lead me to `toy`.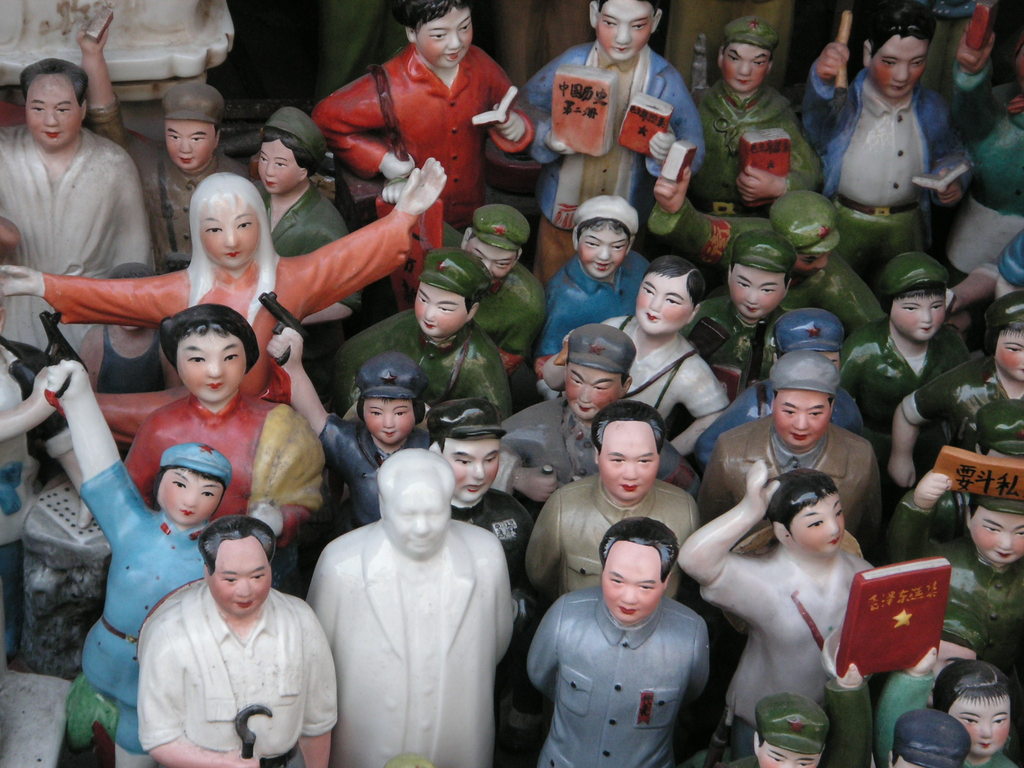
Lead to detection(750, 193, 881, 324).
